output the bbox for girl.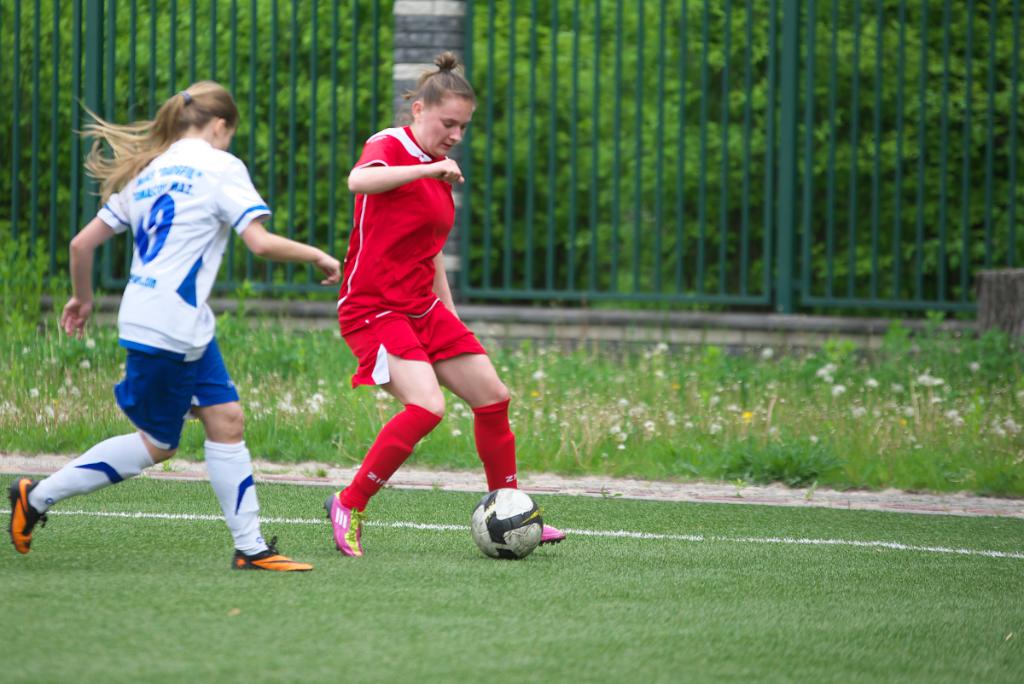
left=5, top=78, right=337, bottom=567.
